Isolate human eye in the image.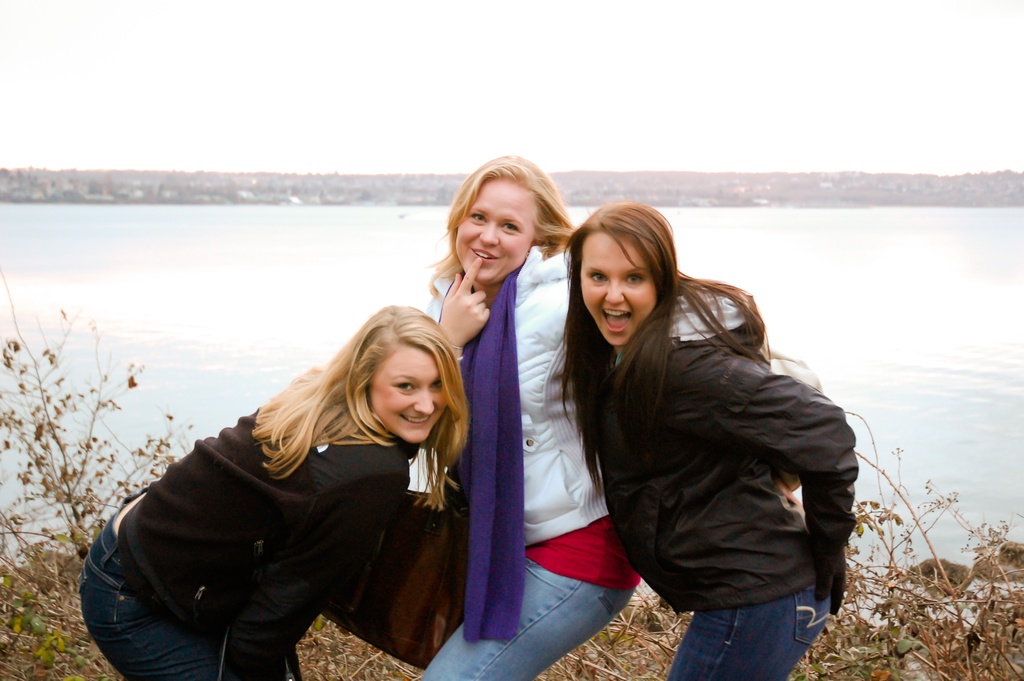
Isolated region: rect(585, 273, 609, 285).
